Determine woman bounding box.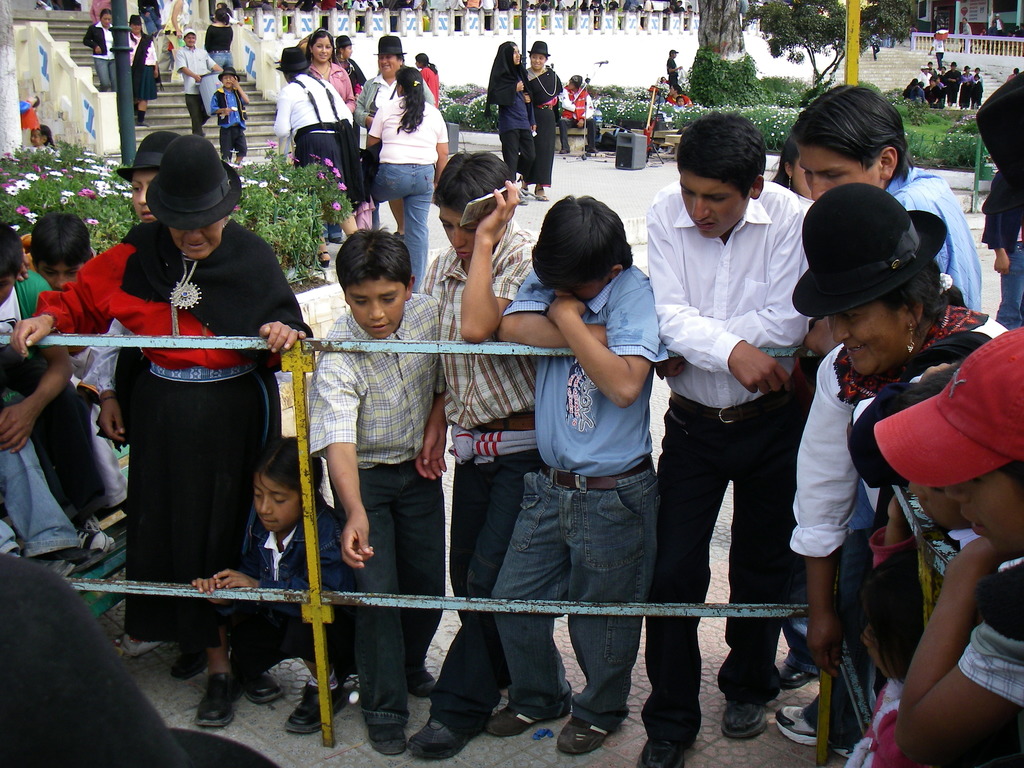
Determined: 275 45 355 268.
